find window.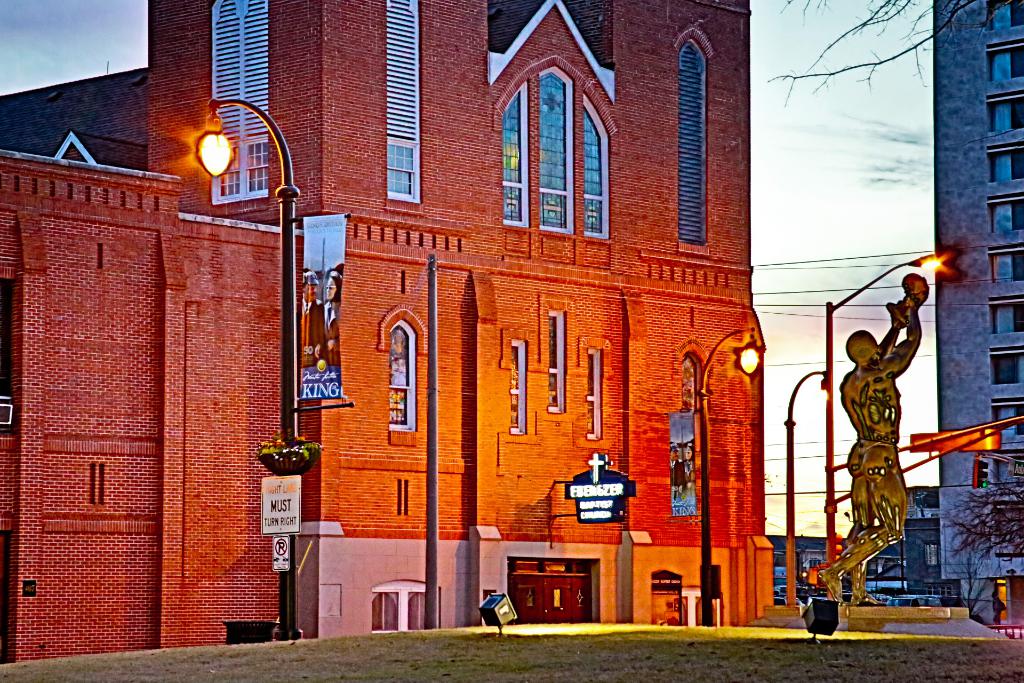
bbox=[976, 40, 1023, 85].
